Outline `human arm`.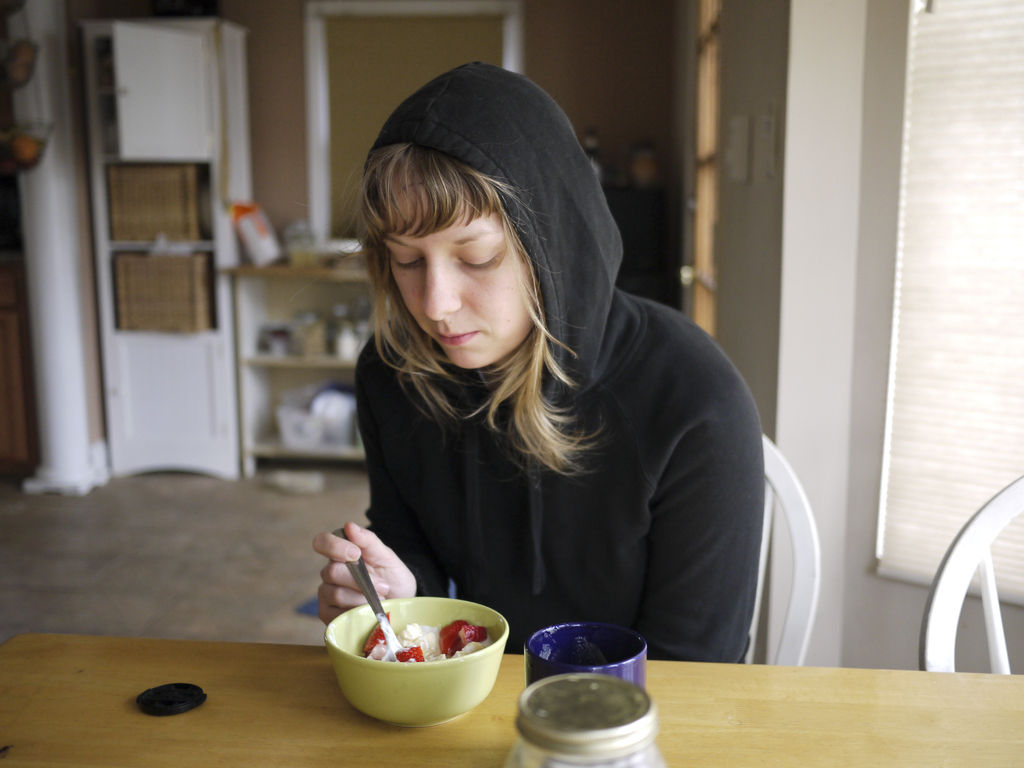
Outline: bbox(310, 332, 455, 633).
